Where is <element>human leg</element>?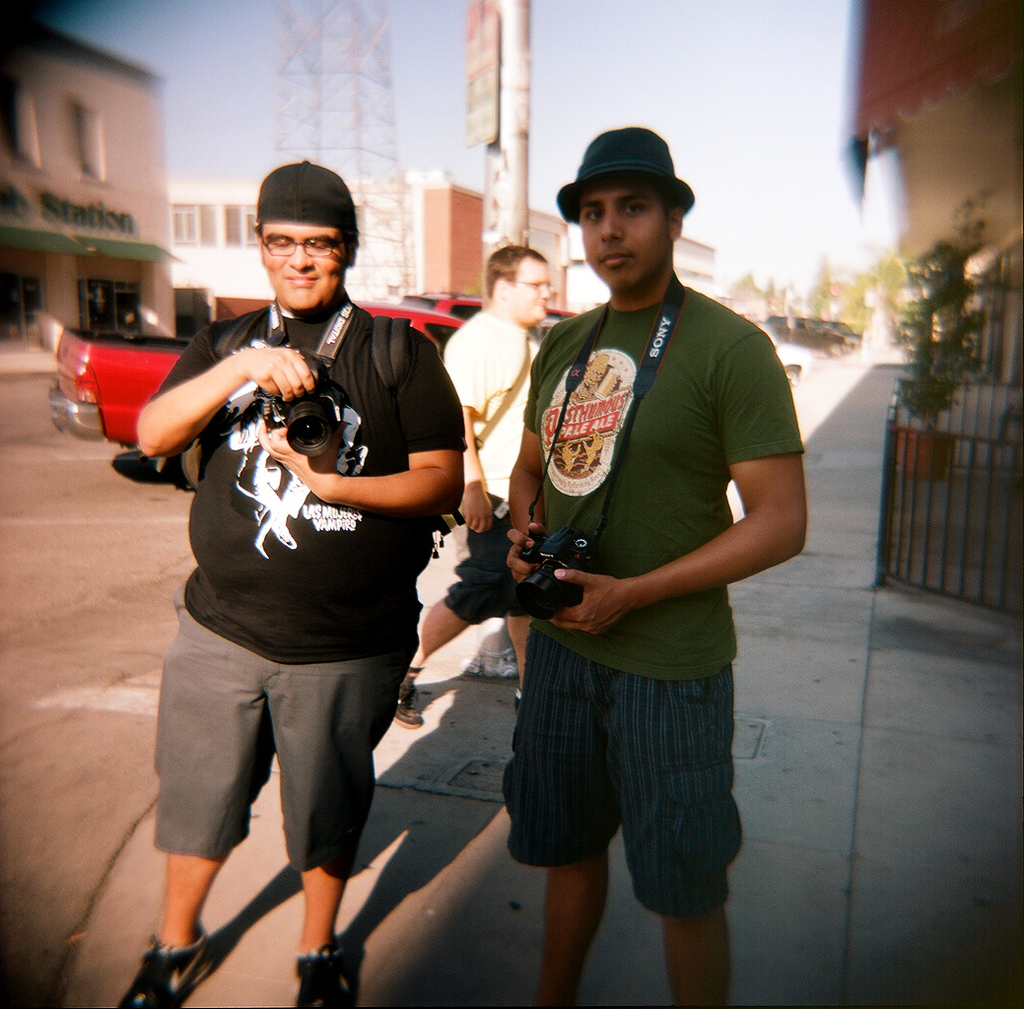
BBox(636, 699, 735, 992).
